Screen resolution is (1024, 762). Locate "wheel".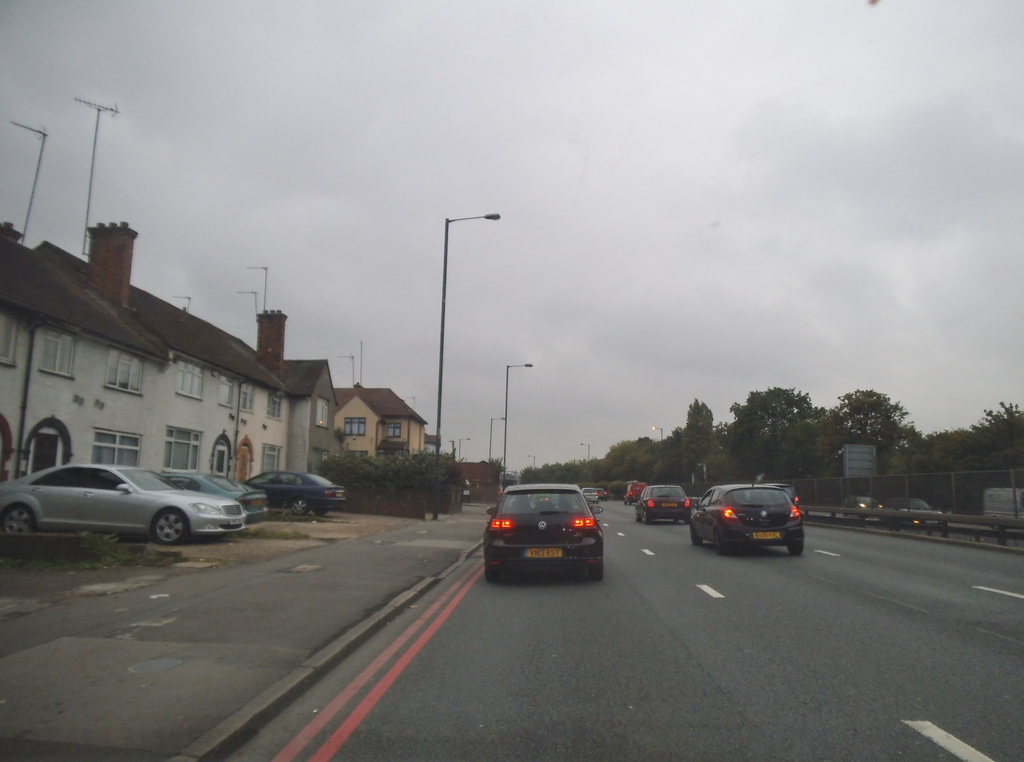
x1=788 y1=539 x2=803 y2=558.
